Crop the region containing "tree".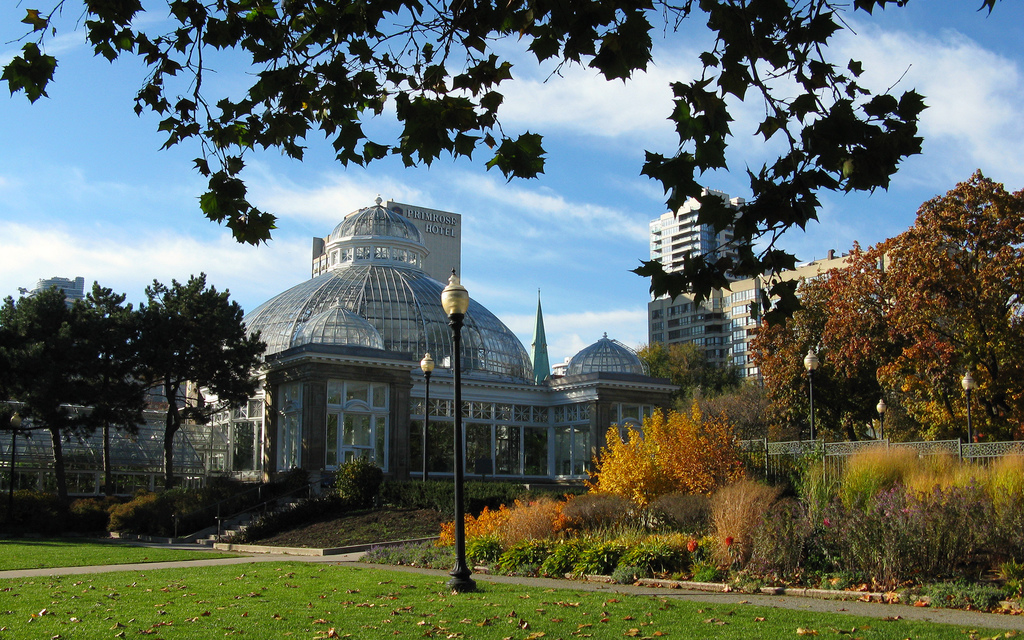
Crop region: bbox=[639, 340, 749, 398].
